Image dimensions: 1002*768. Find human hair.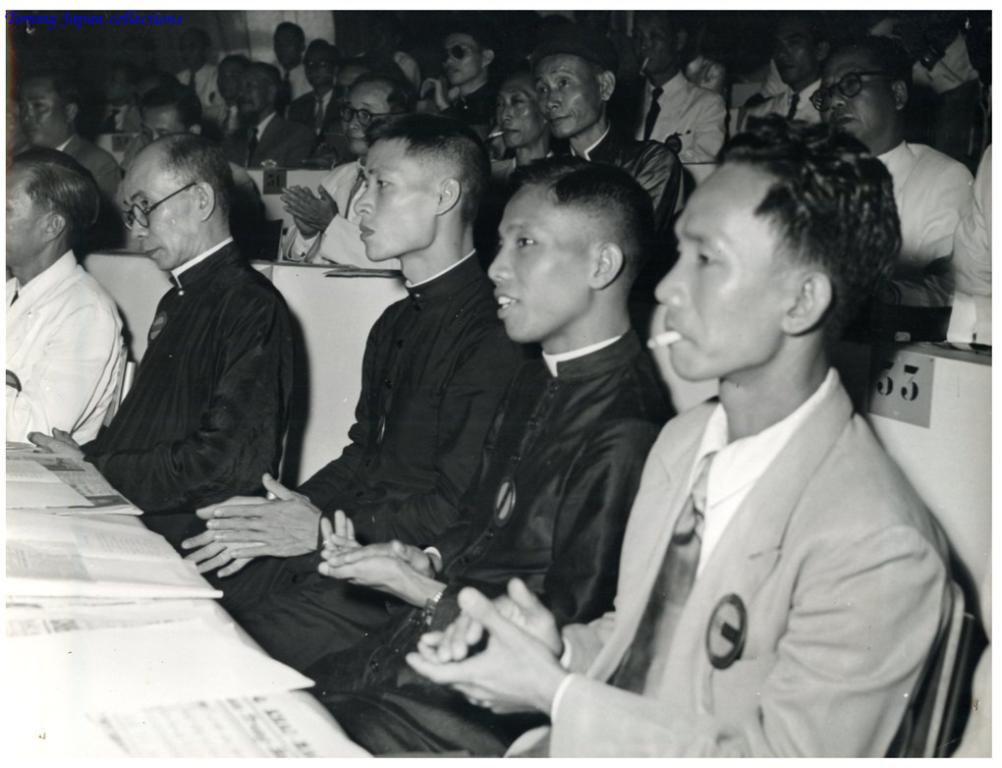
BBox(853, 33, 911, 89).
